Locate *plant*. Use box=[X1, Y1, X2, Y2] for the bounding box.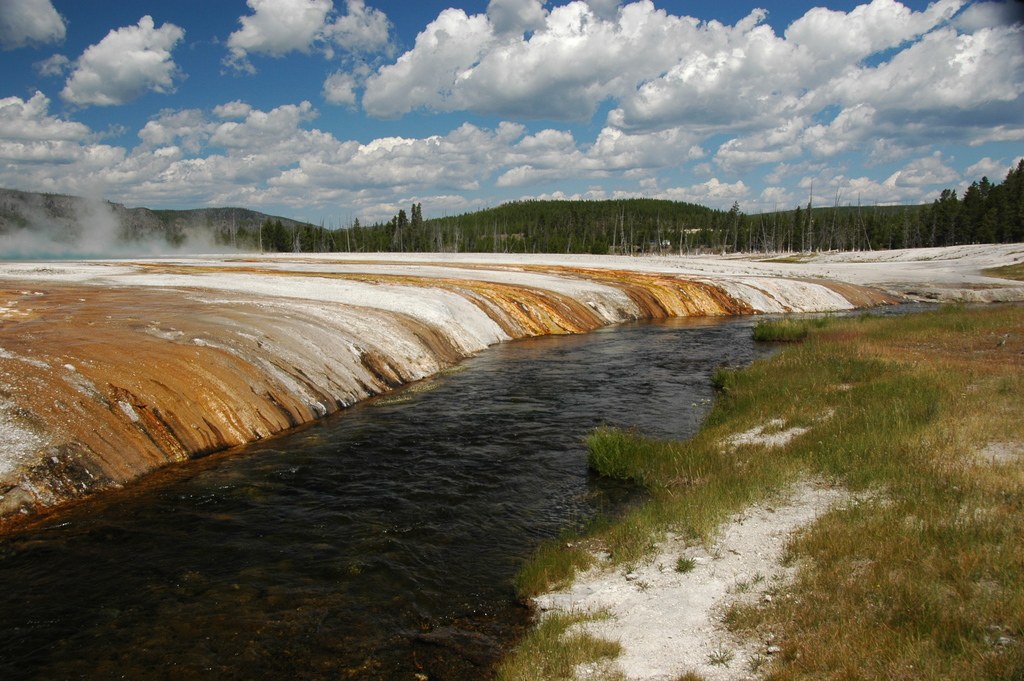
box=[740, 313, 826, 346].
